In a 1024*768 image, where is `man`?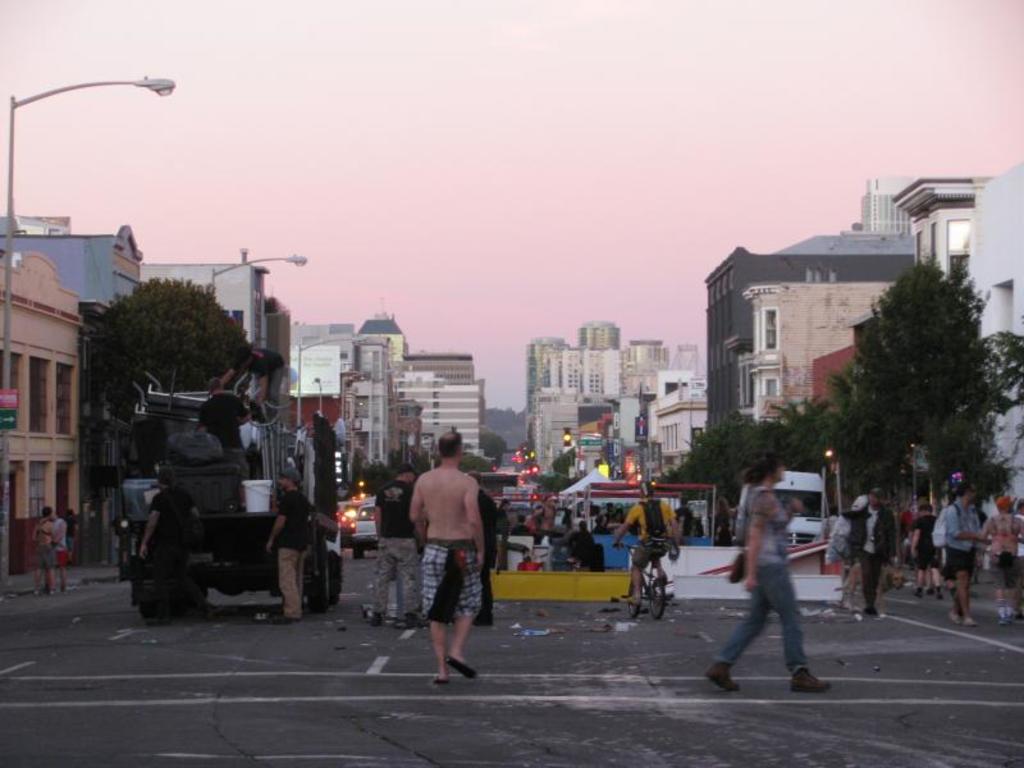
detection(844, 476, 905, 620).
